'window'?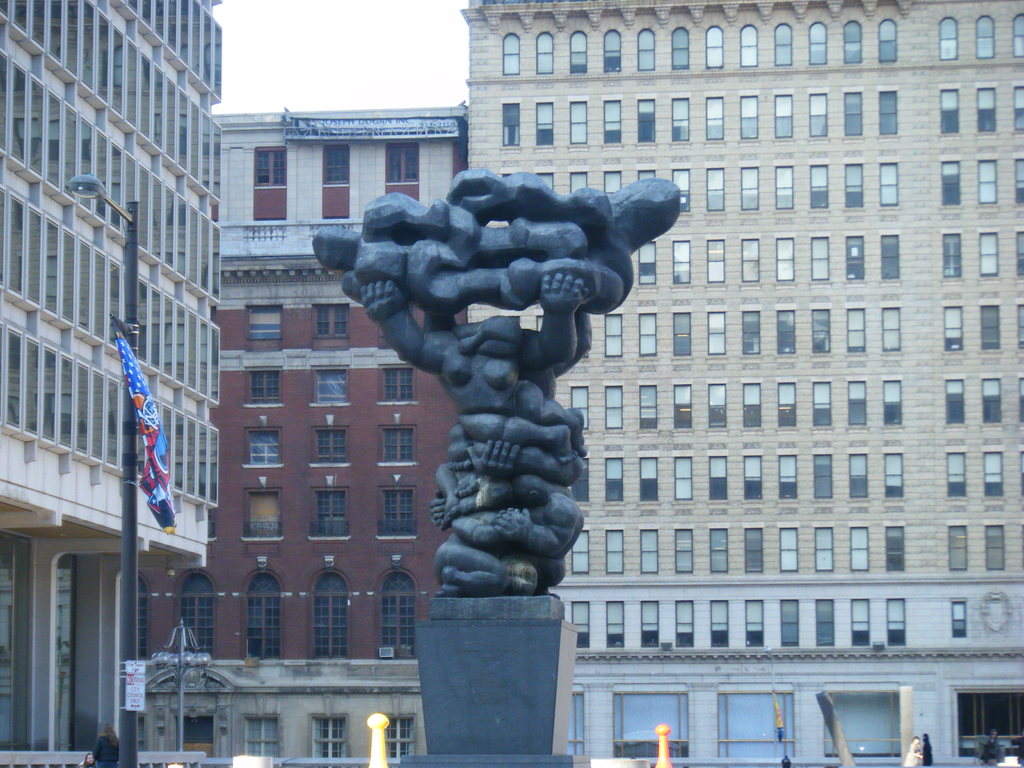
845,302,863,354
